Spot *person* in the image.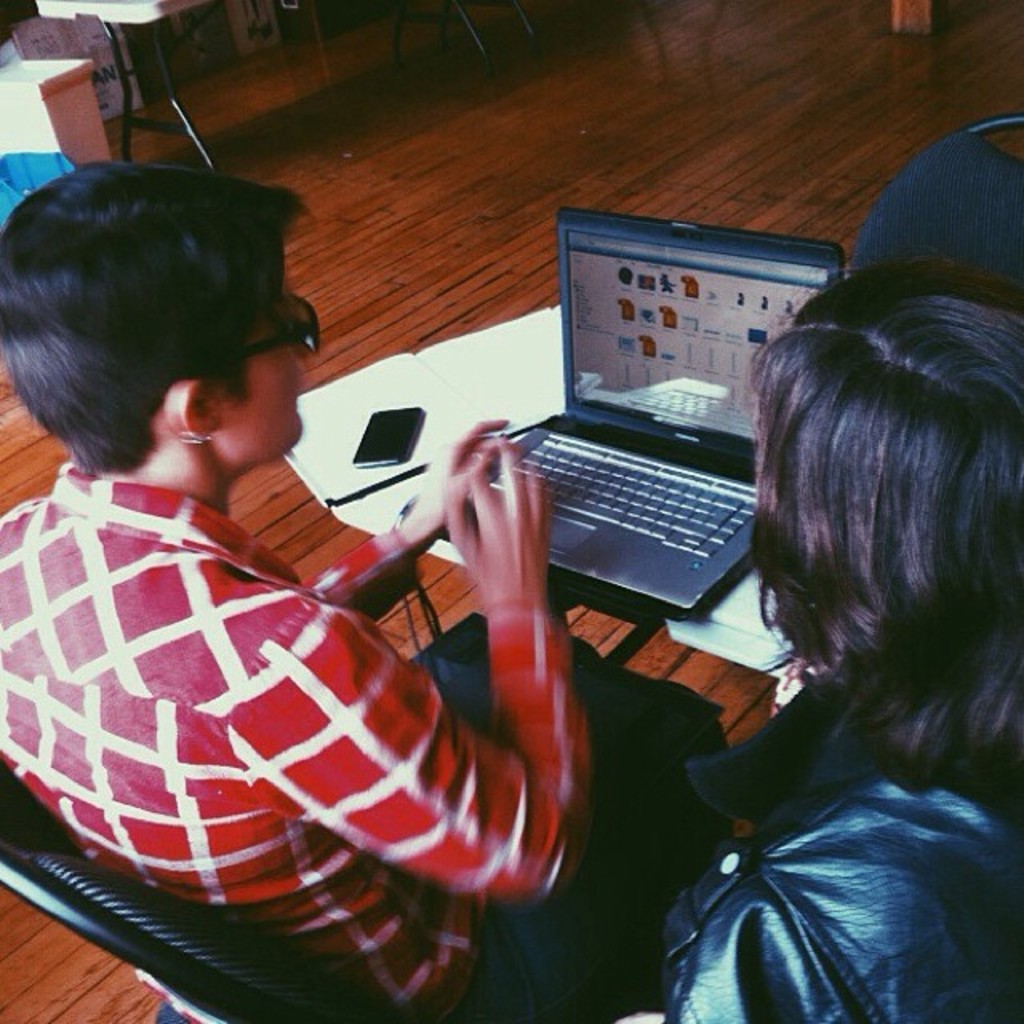
*person* found at (0, 157, 752, 1013).
